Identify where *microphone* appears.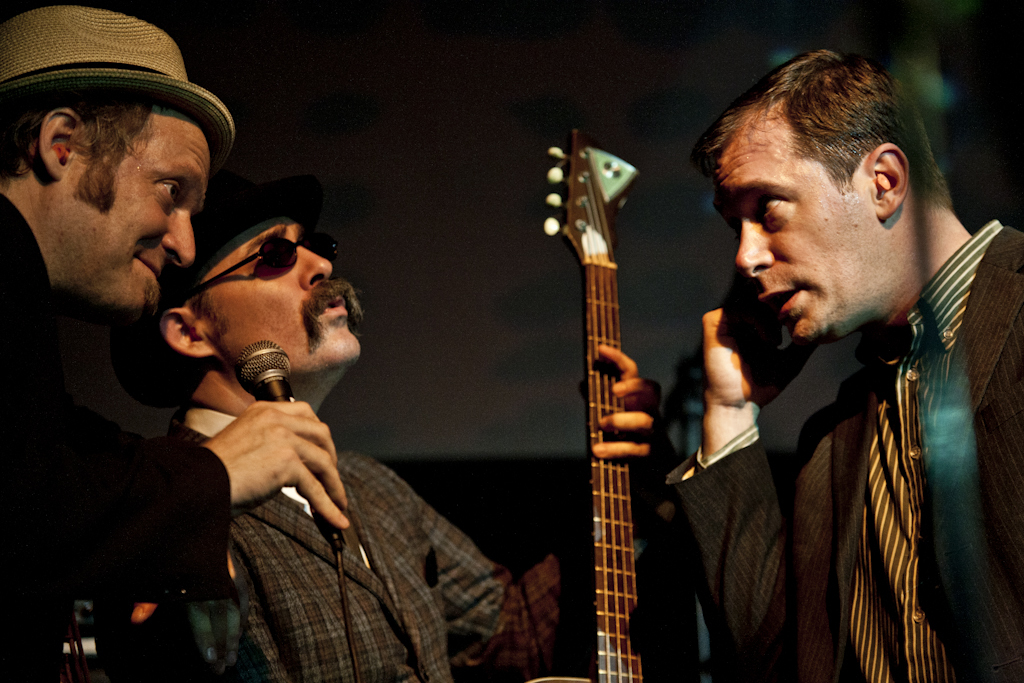
Appears at l=235, t=338, r=294, b=400.
